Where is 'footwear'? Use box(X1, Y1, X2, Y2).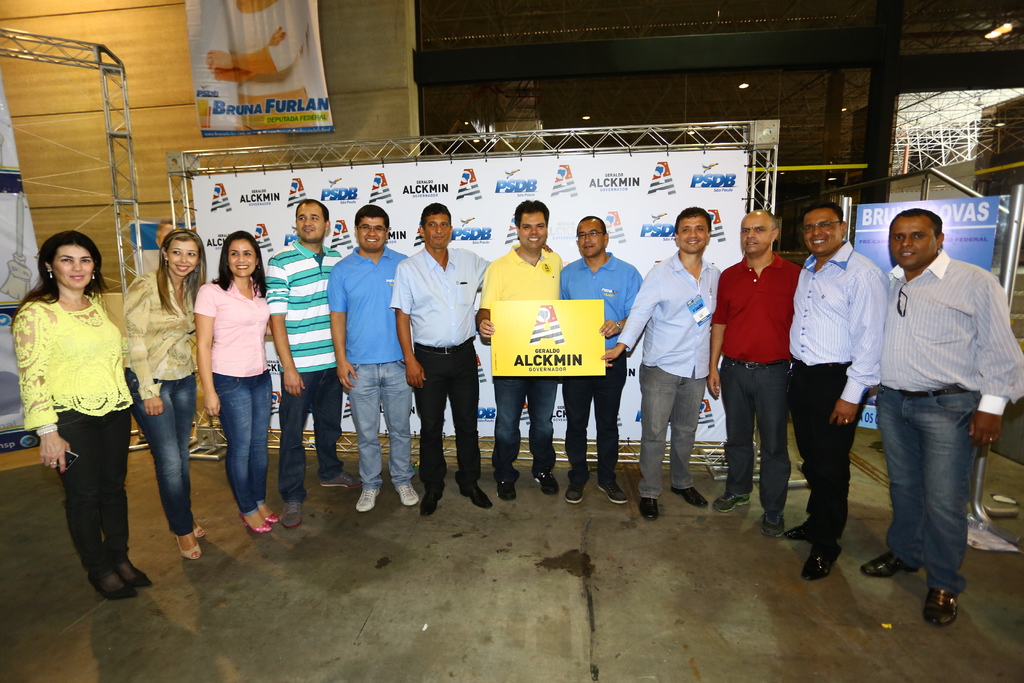
box(173, 532, 202, 560).
